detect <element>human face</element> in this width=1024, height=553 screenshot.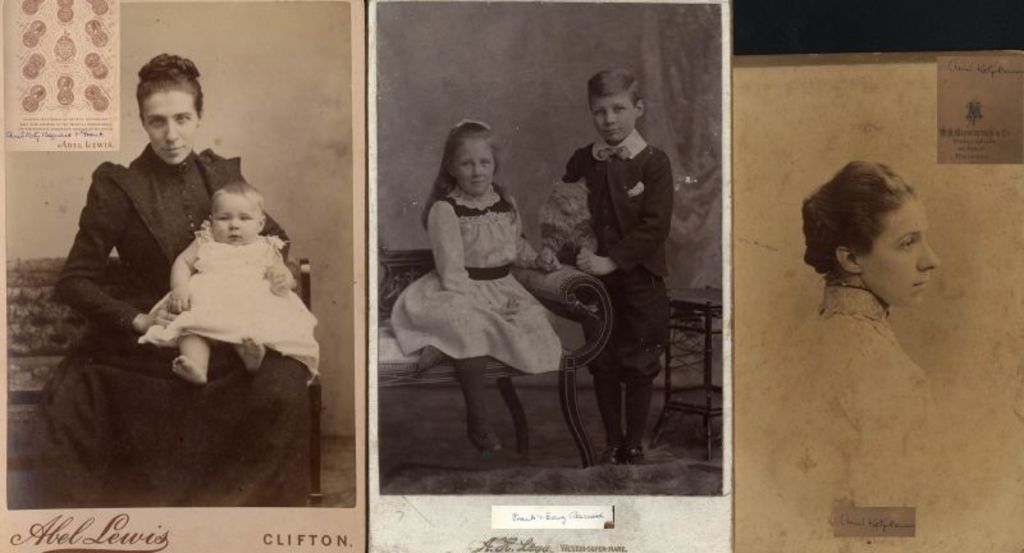
Detection: bbox=(142, 91, 198, 163).
